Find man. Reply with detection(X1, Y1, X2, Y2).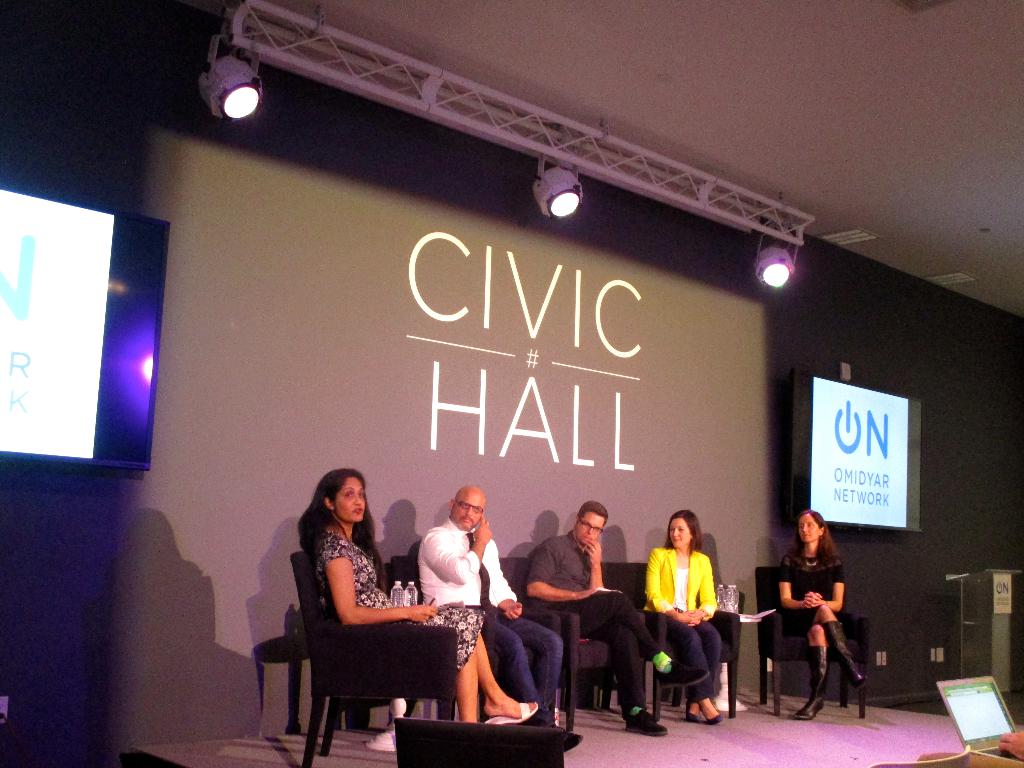
detection(416, 487, 587, 755).
